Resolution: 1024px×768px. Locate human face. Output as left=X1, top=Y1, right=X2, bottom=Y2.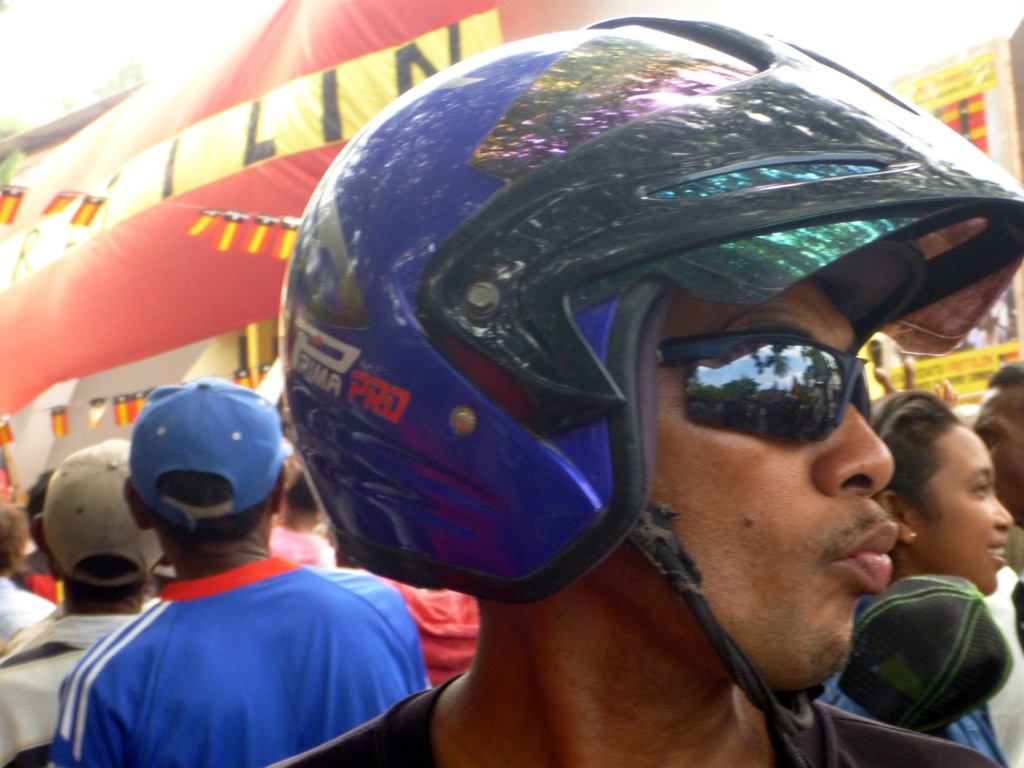
left=970, top=376, right=1023, bottom=520.
